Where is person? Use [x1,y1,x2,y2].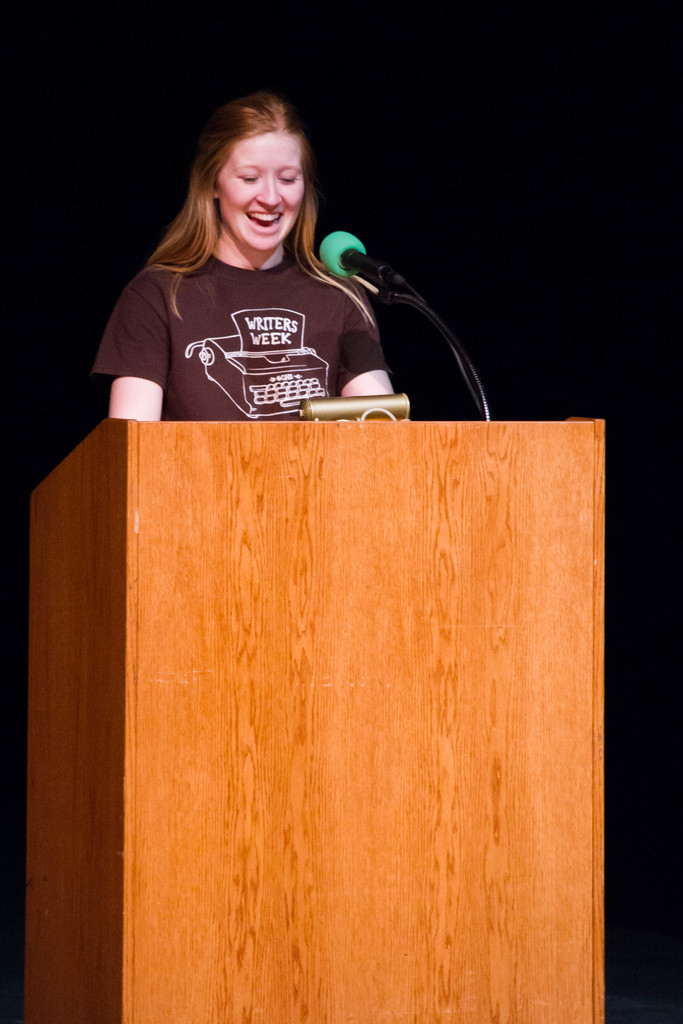
[80,84,393,420].
